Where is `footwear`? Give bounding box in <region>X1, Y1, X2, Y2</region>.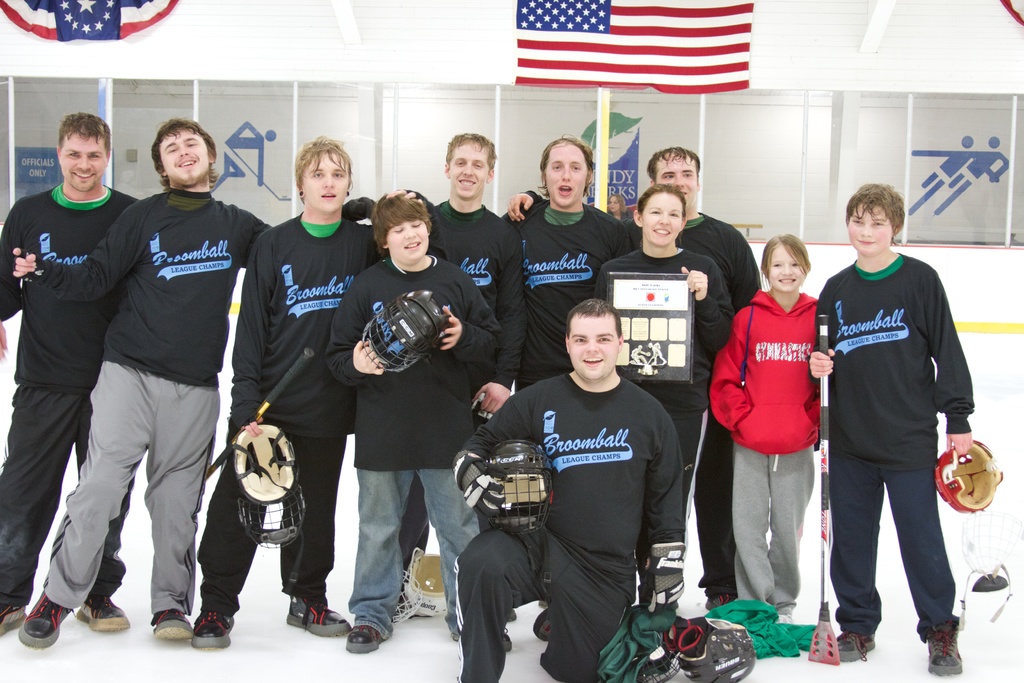
<region>191, 611, 238, 652</region>.
